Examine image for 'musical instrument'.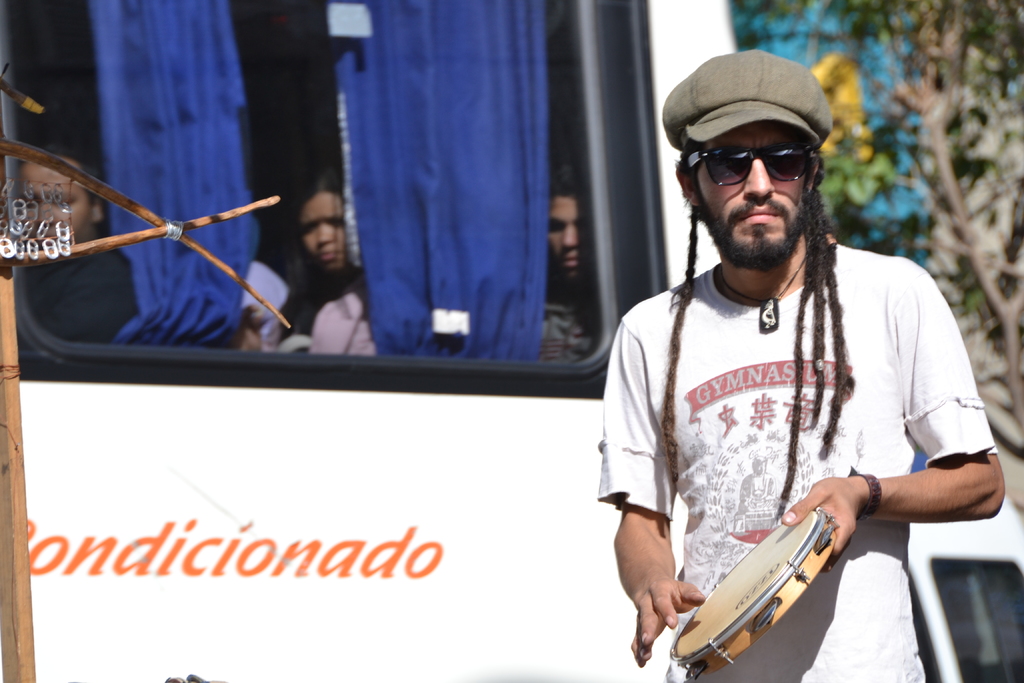
Examination result: {"x1": 658, "y1": 505, "x2": 840, "y2": 680}.
